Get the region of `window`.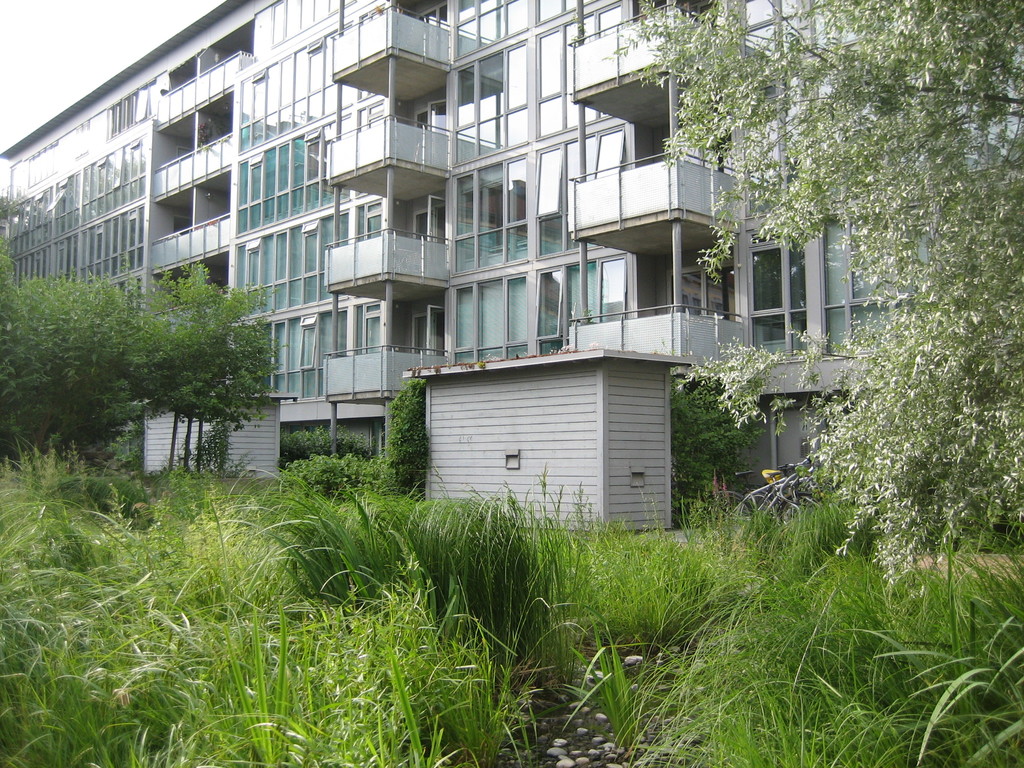
x1=532 y1=147 x2=564 y2=218.
